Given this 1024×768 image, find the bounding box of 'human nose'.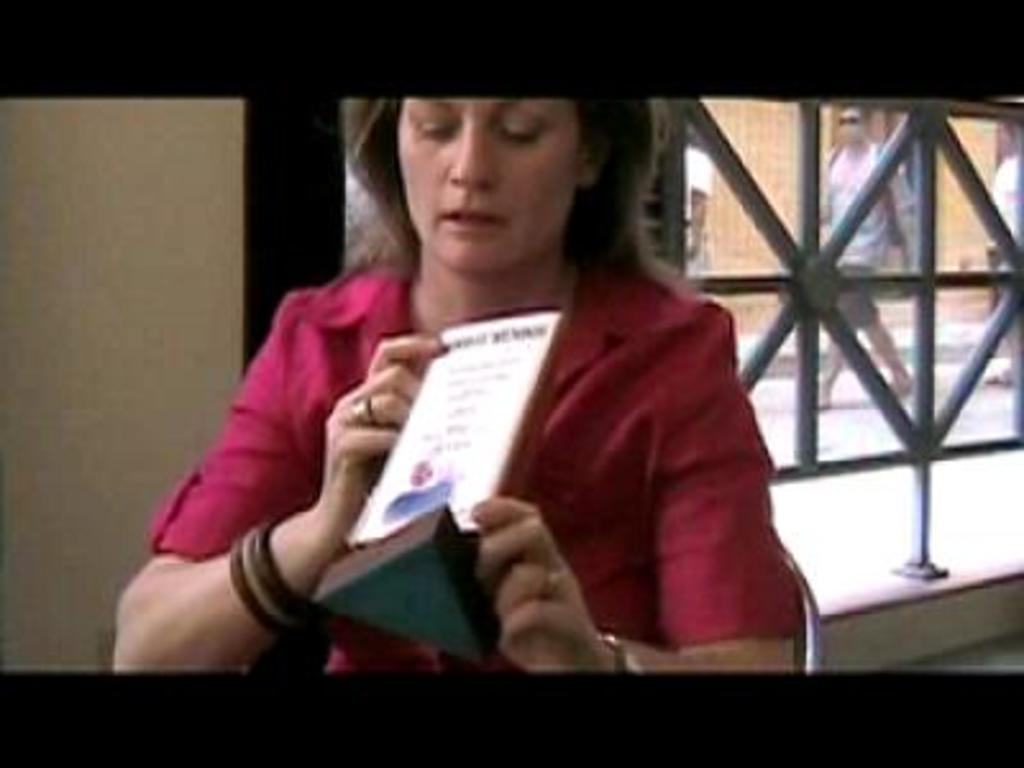
Rect(451, 131, 492, 184).
